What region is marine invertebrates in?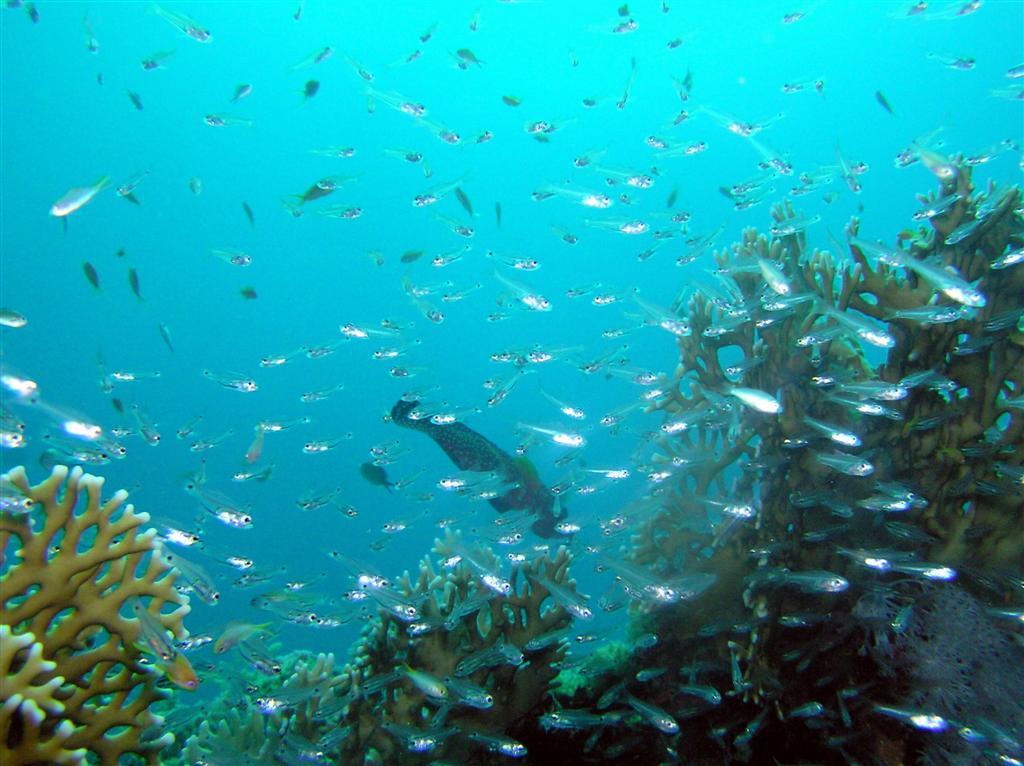
left=126, top=259, right=143, bottom=301.
